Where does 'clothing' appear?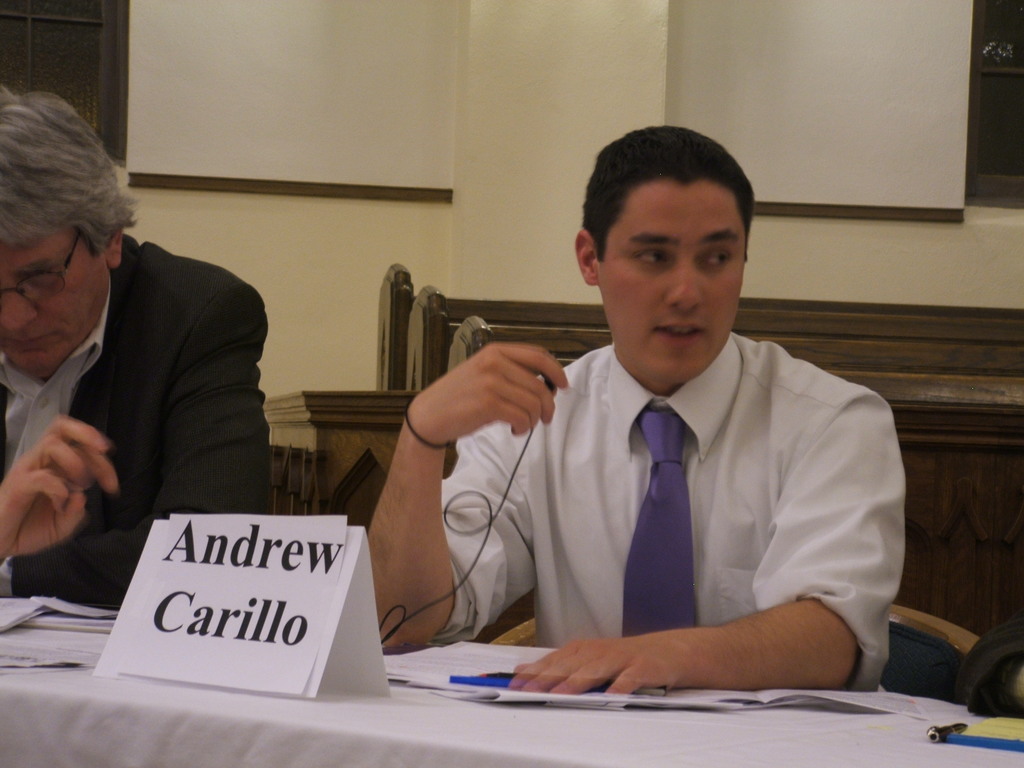
Appears at Rect(961, 600, 1023, 719).
